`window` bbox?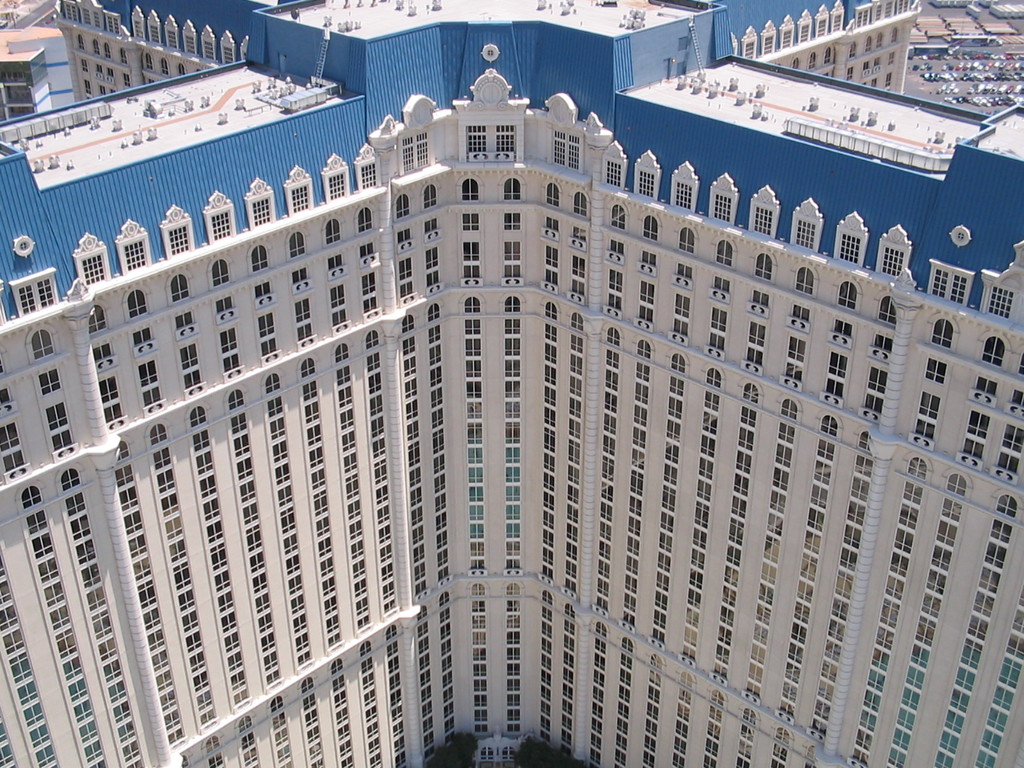
353, 575, 369, 598
